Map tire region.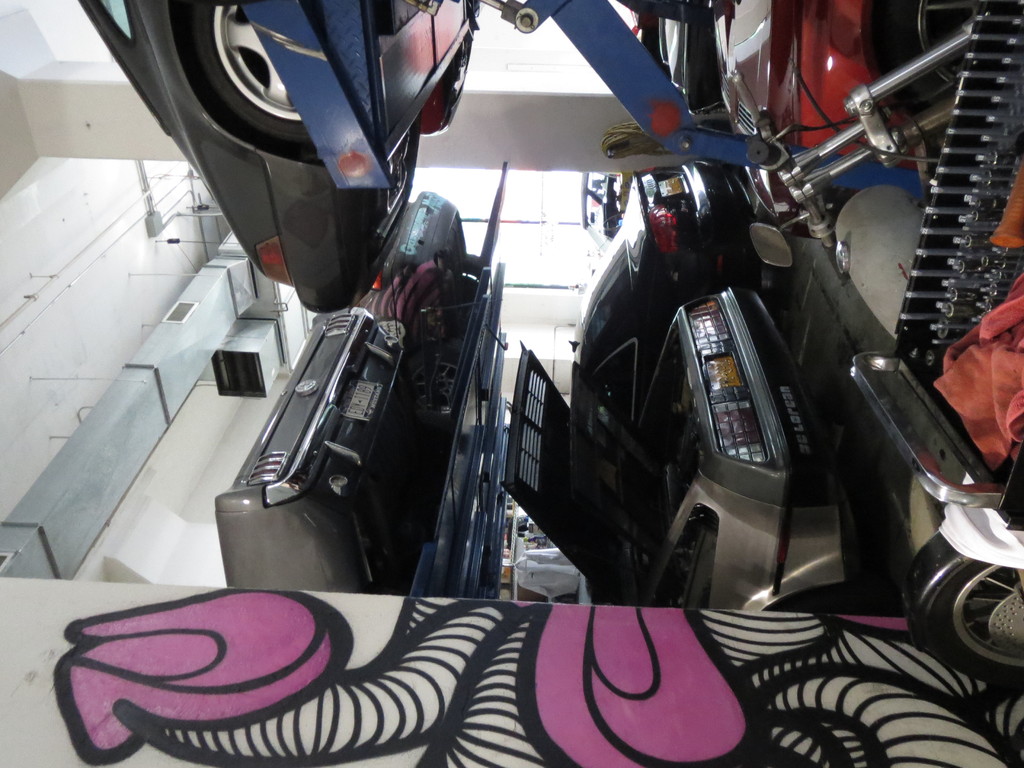
Mapped to rect(930, 520, 1023, 687).
